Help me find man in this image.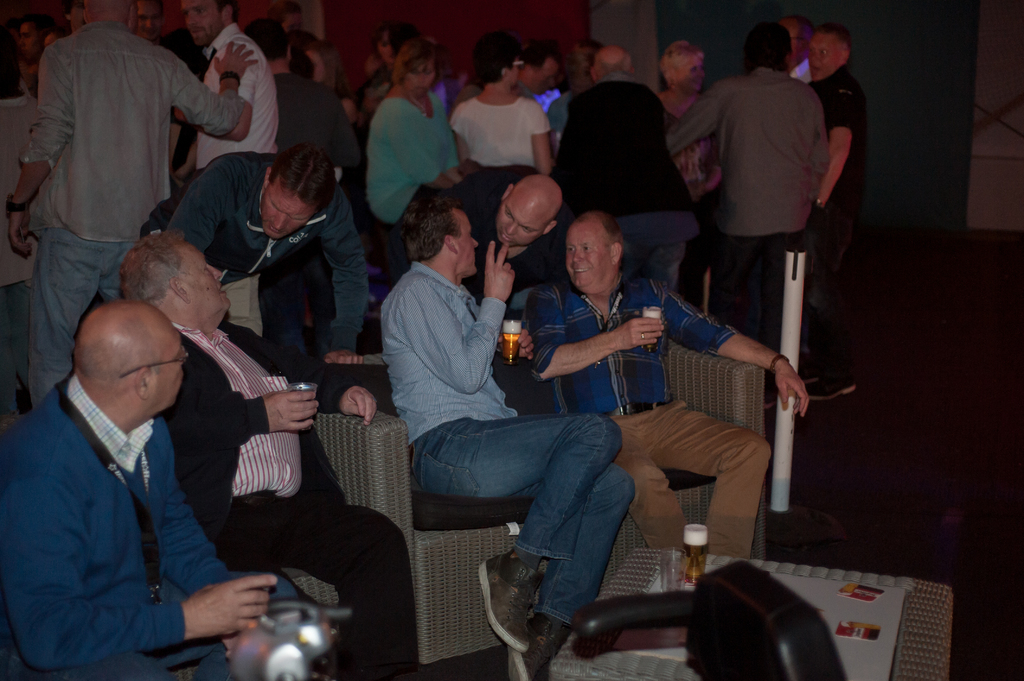
Found it: (801, 22, 870, 403).
